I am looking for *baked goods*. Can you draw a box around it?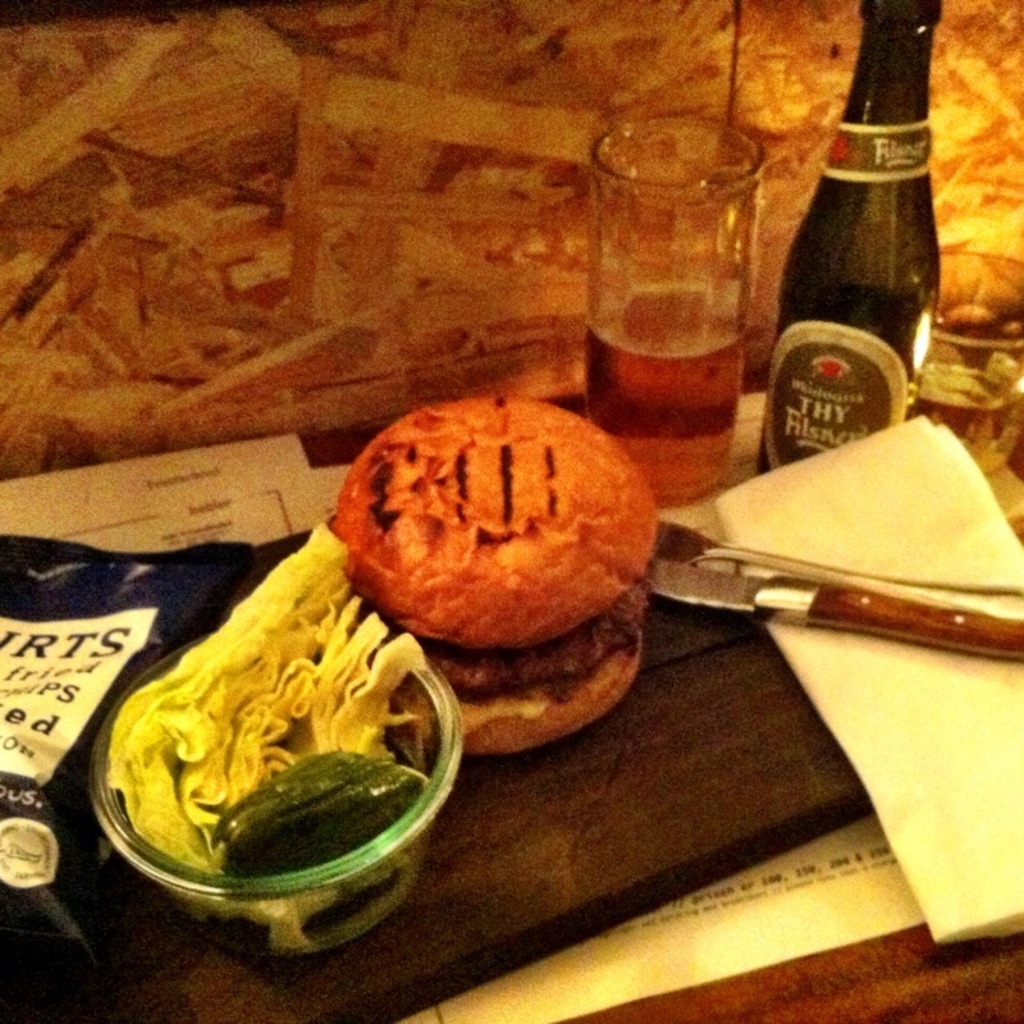
Sure, the bounding box is <bbox>334, 393, 649, 669</bbox>.
